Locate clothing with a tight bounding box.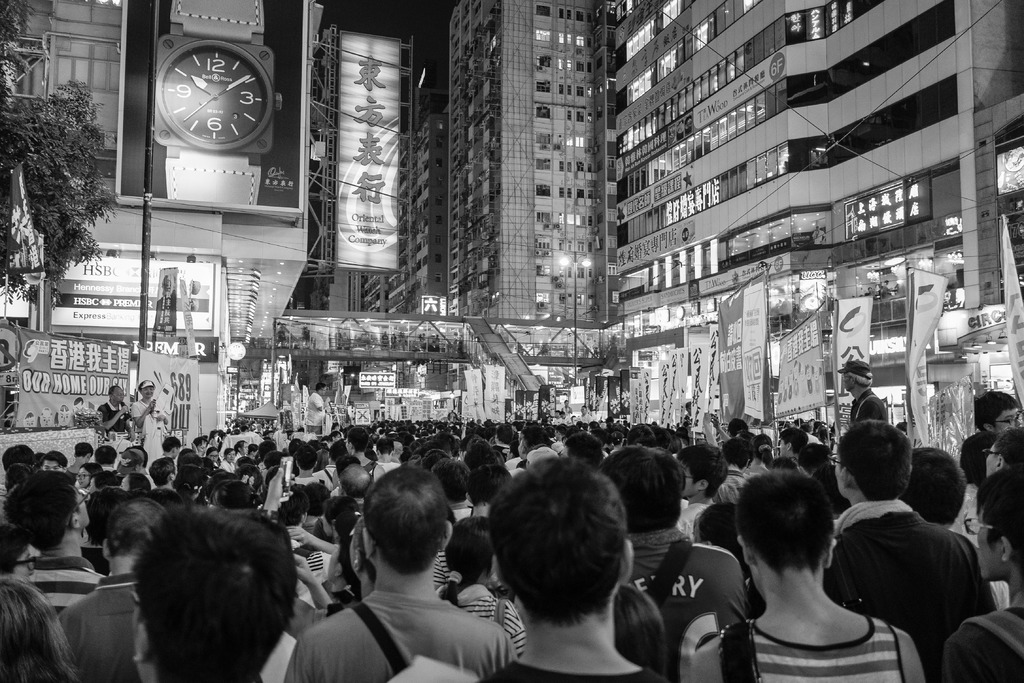
bbox(450, 498, 471, 526).
